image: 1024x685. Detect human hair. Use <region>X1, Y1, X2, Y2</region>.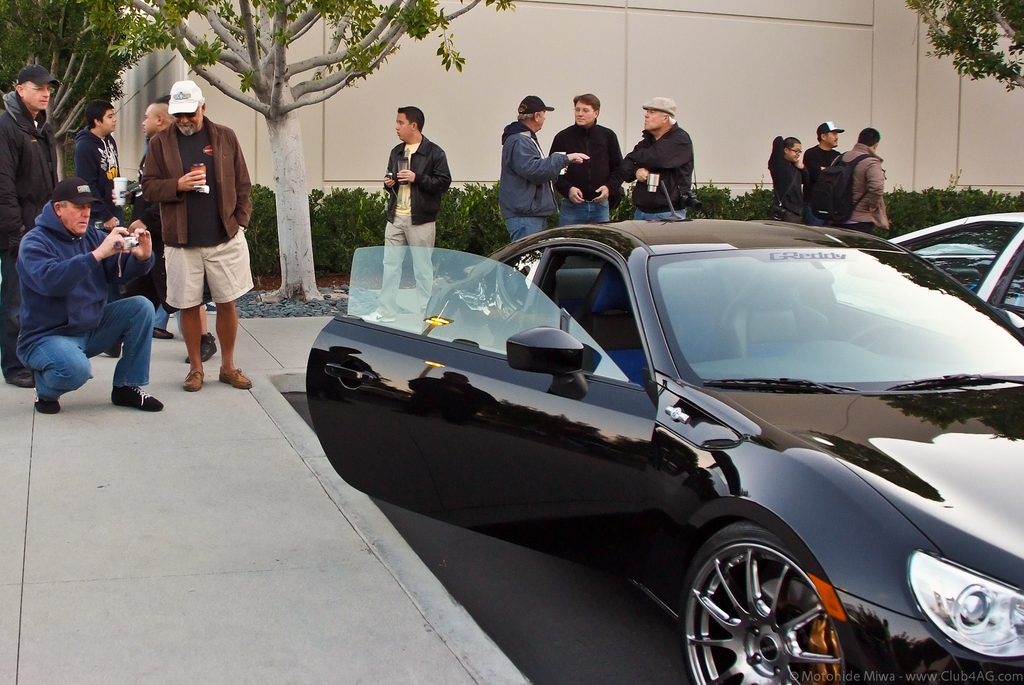
<region>84, 100, 115, 129</region>.
